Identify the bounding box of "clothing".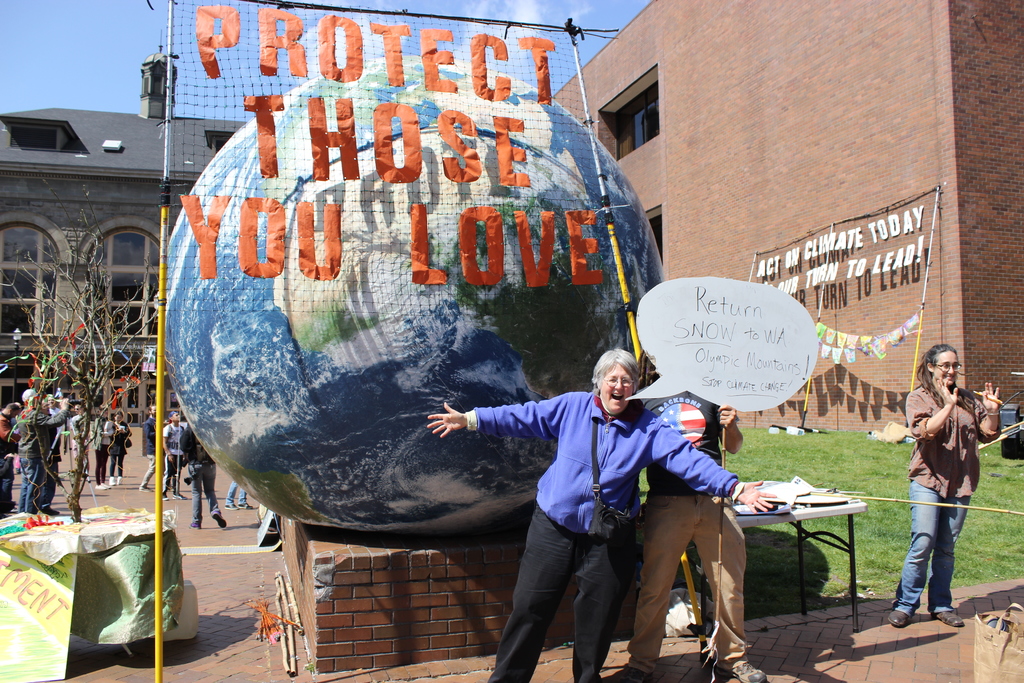
box=[106, 425, 135, 484].
